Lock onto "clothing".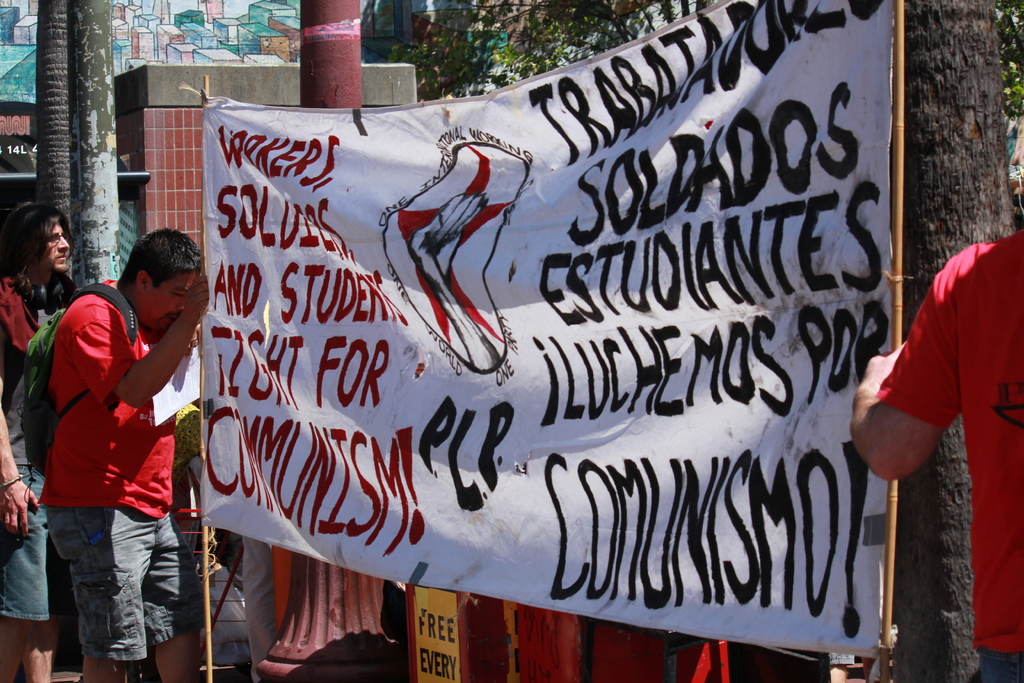
Locked: x1=871 y1=231 x2=1023 y2=682.
